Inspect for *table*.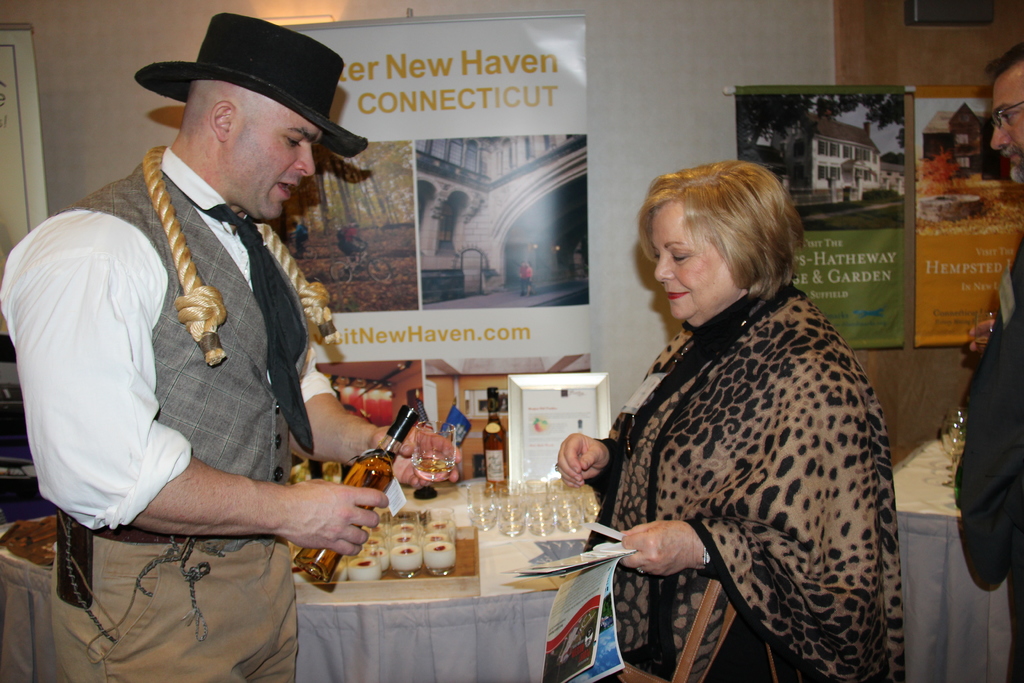
Inspection: [x1=0, y1=417, x2=643, y2=682].
